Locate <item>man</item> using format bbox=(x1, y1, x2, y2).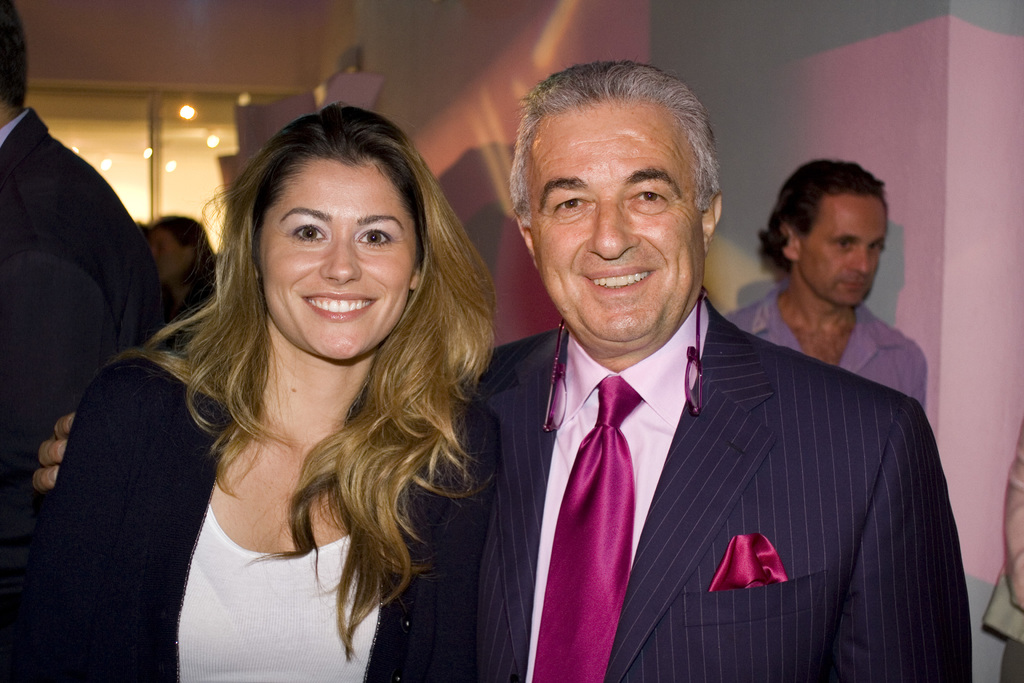
bbox=(0, 0, 173, 682).
